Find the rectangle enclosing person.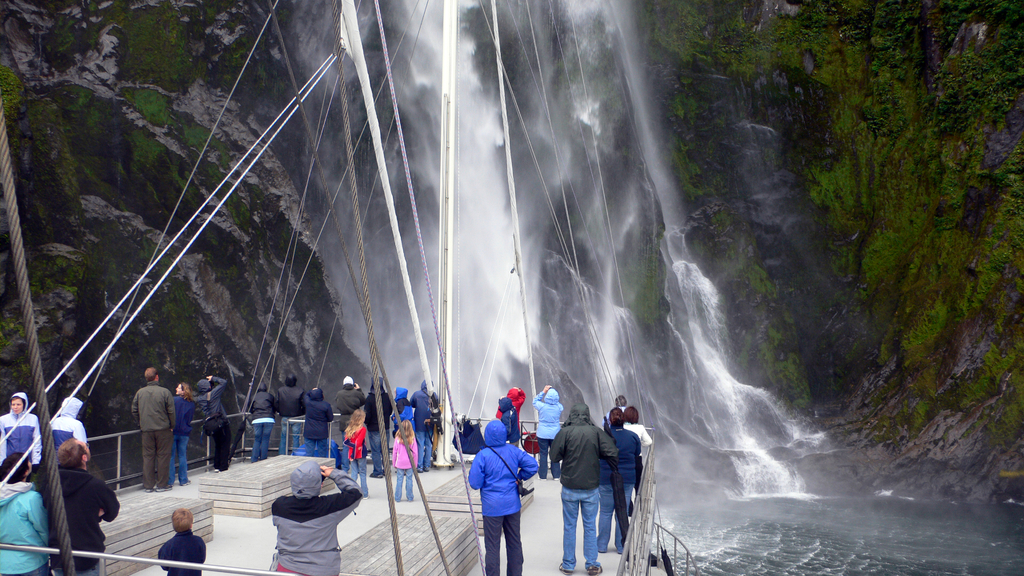
bbox(153, 513, 209, 575).
